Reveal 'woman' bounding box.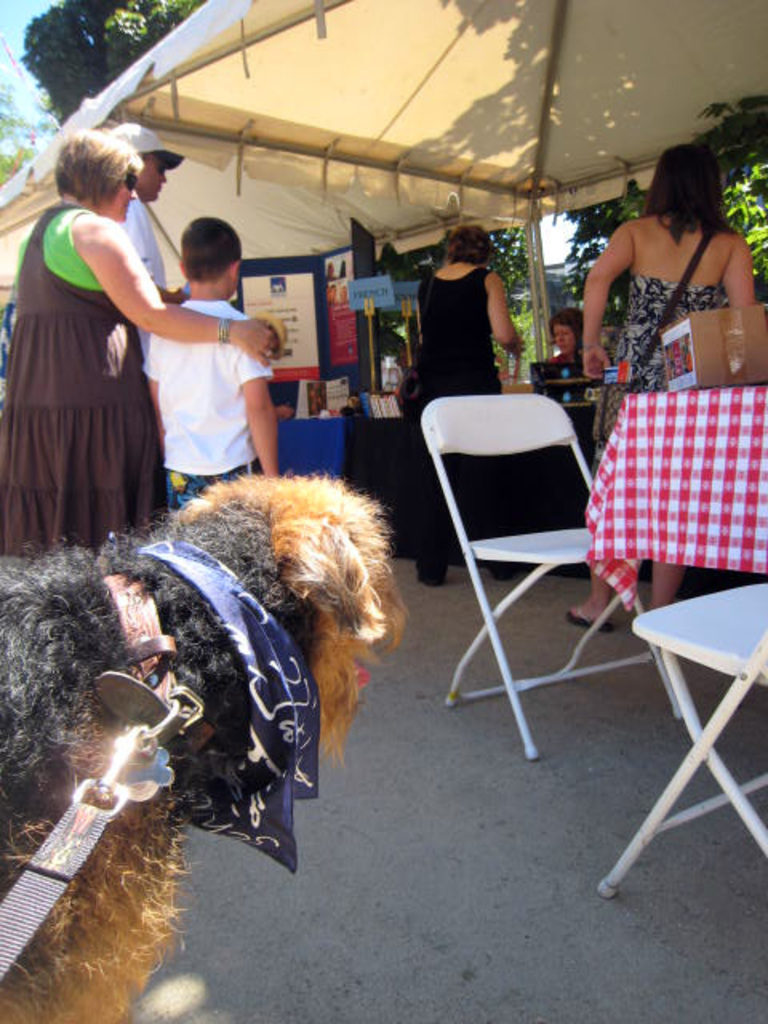
Revealed: pyautogui.locateOnScreen(30, 130, 264, 542).
